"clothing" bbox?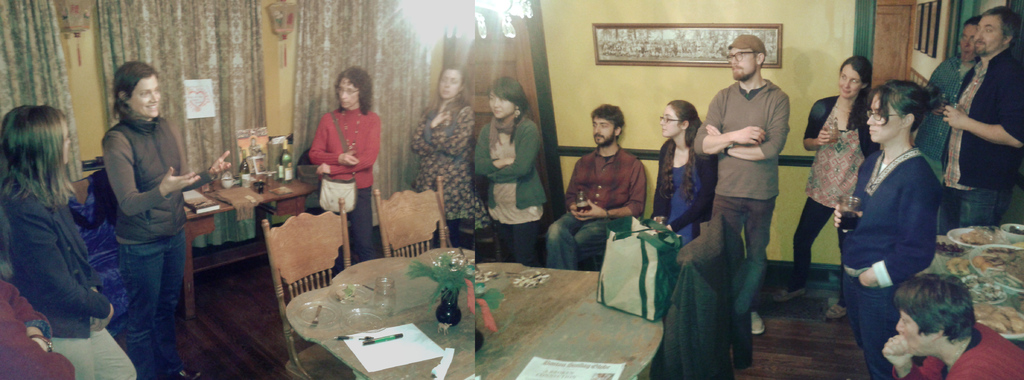
{"left": 0, "top": 185, "right": 140, "bottom": 379}
